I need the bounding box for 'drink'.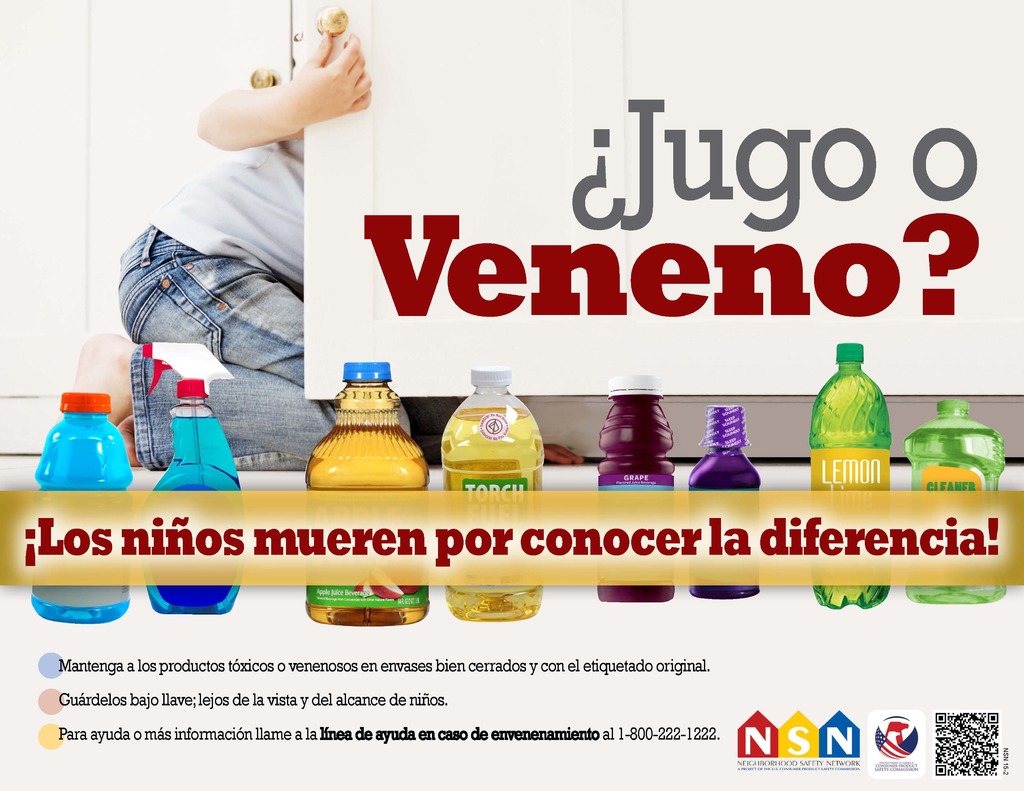
Here it is: 307,427,422,627.
